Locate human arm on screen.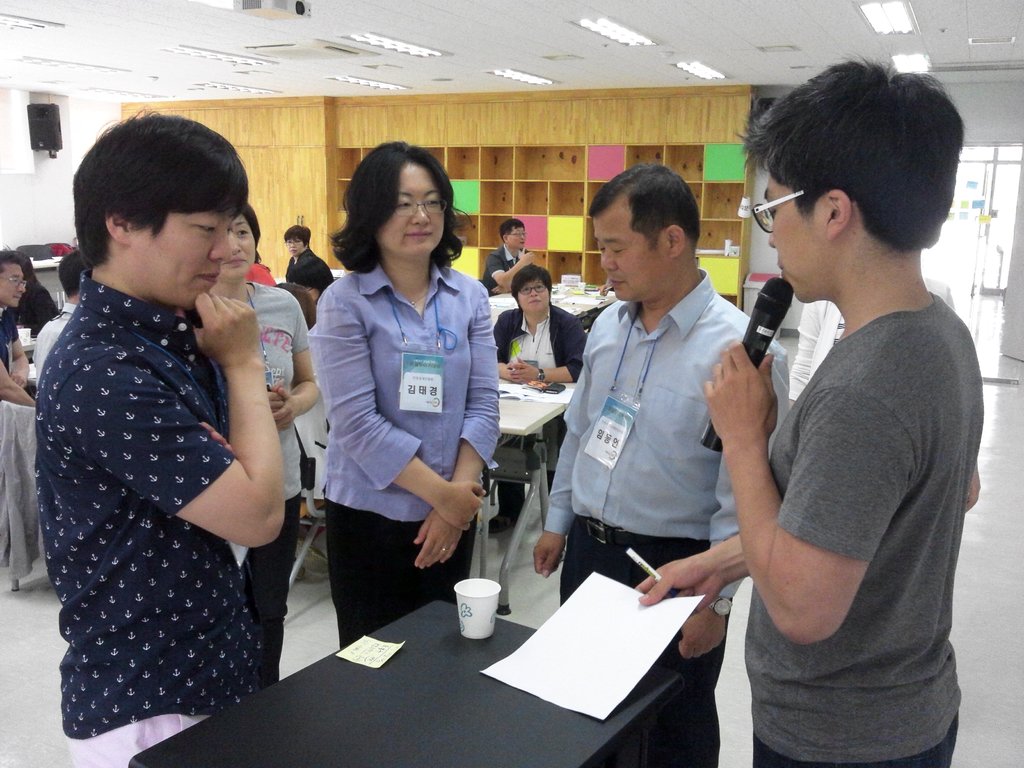
On screen at bbox=(492, 253, 542, 284).
